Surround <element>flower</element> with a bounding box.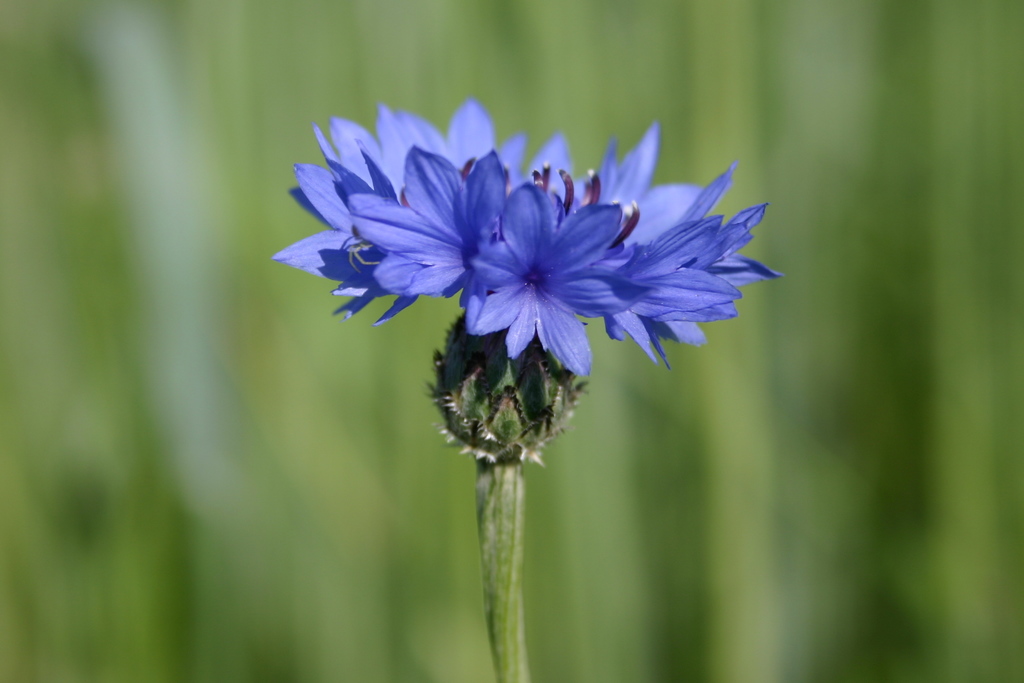
(301, 105, 785, 413).
